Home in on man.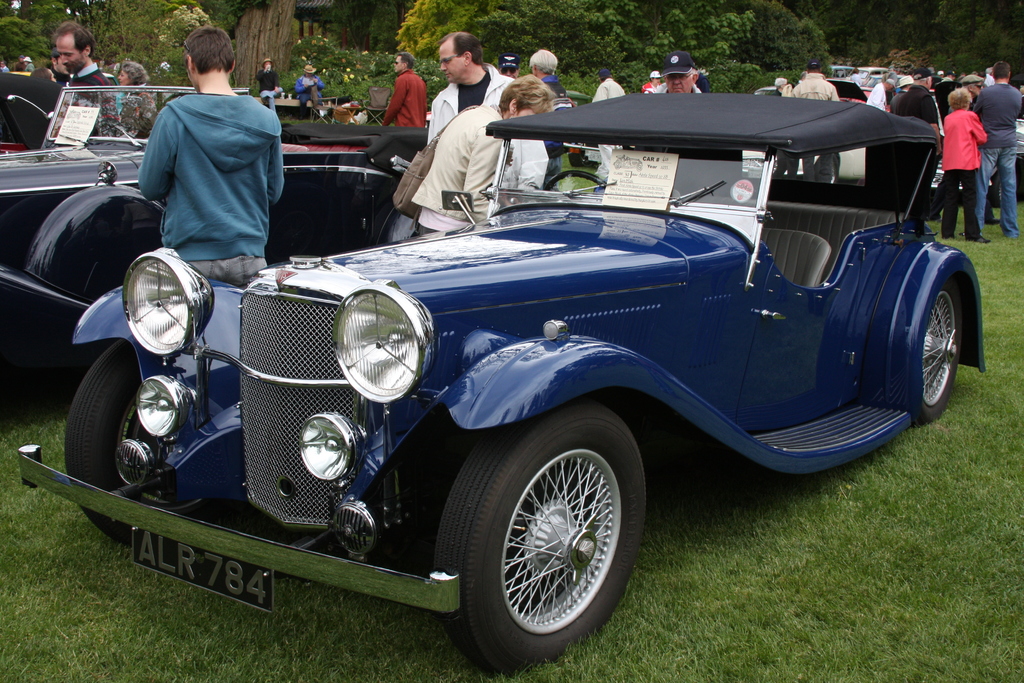
Homed in at x1=137, y1=21, x2=289, y2=293.
